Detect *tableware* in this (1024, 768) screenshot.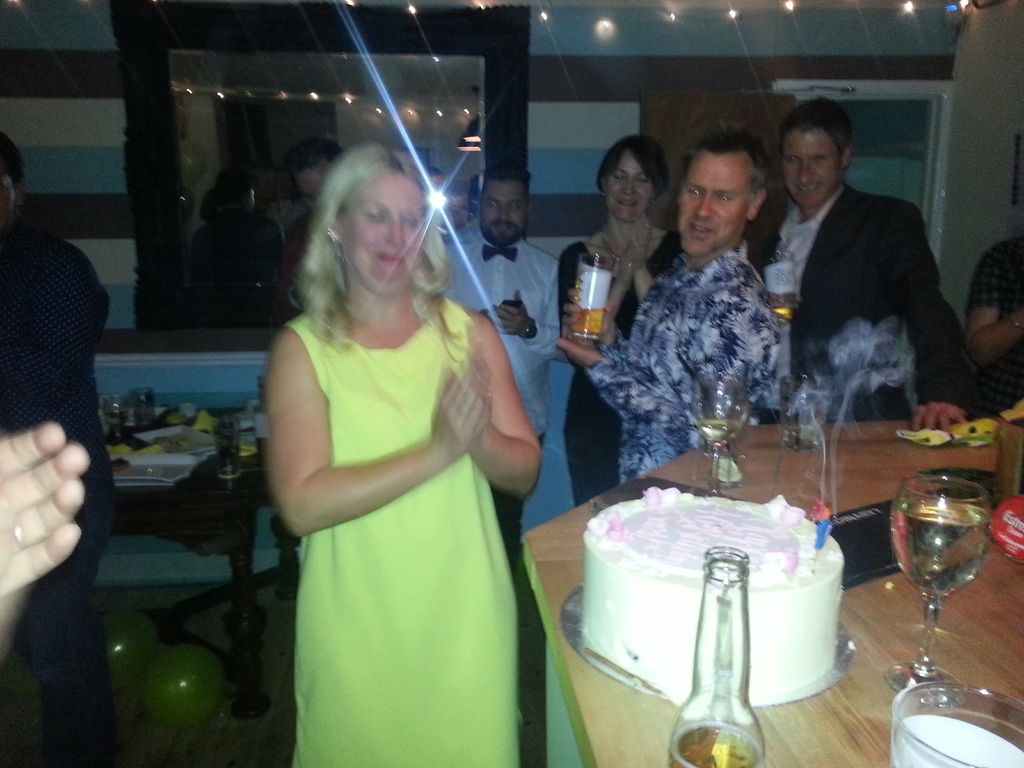
Detection: left=895, top=468, right=996, bottom=694.
